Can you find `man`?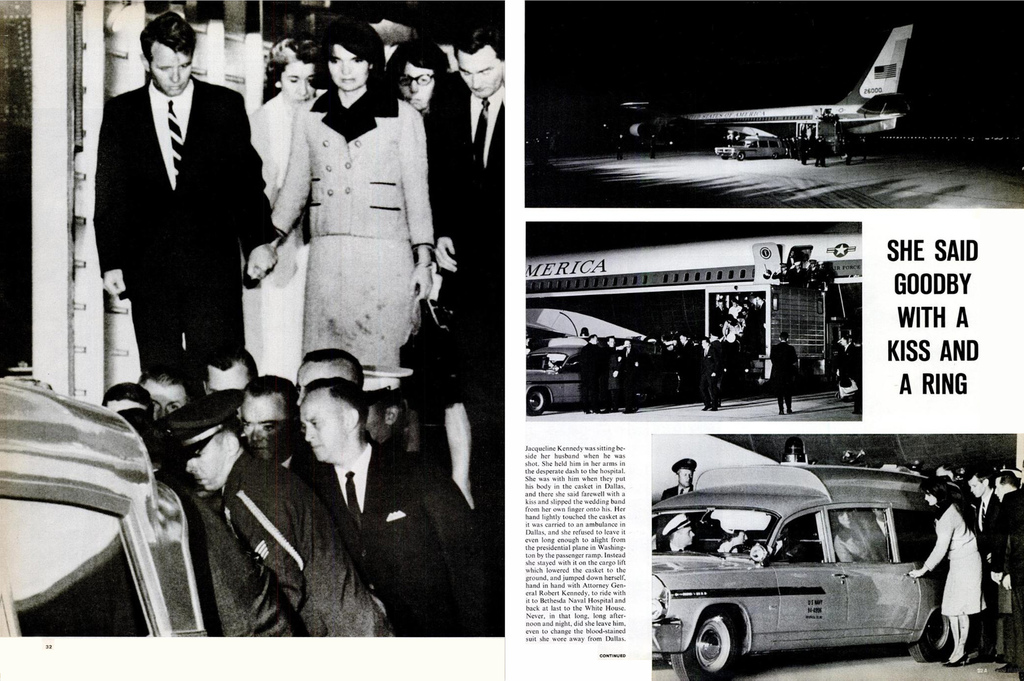
Yes, bounding box: box(659, 513, 698, 560).
